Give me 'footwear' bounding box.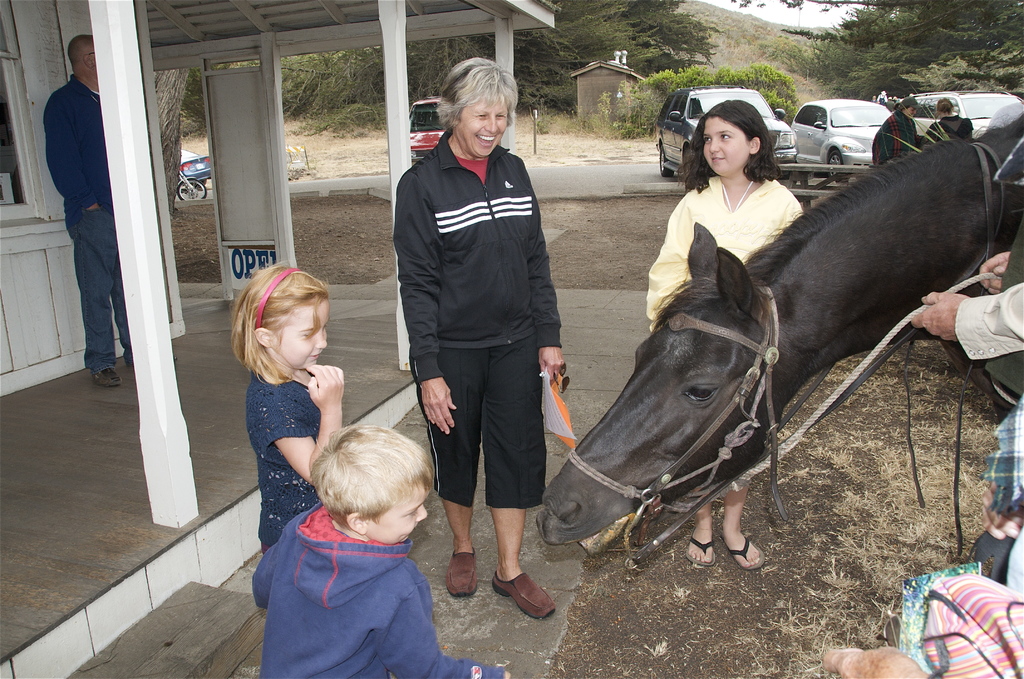
pyautogui.locateOnScreen(723, 534, 764, 574).
